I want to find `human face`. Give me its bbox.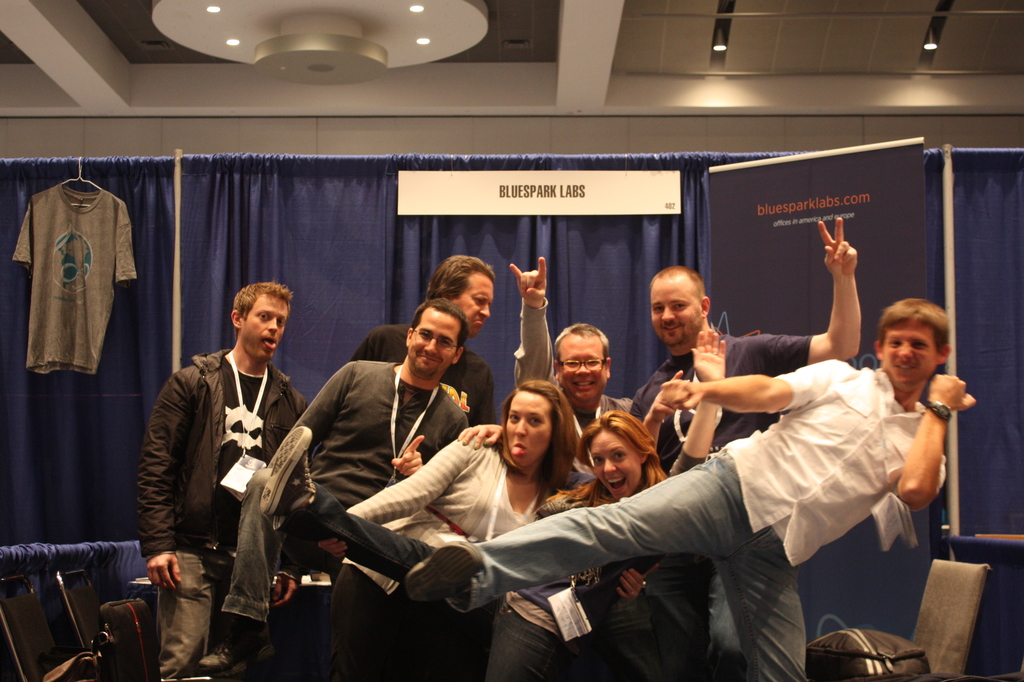
[left=241, top=294, right=288, bottom=360].
